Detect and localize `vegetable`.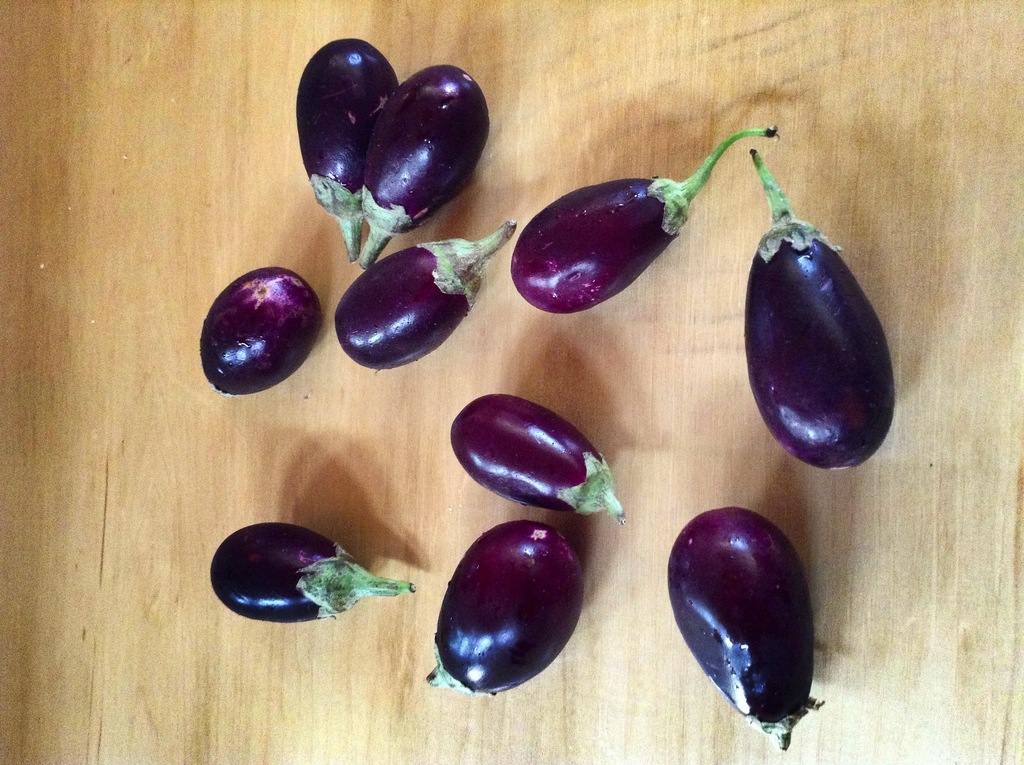
Localized at [x1=298, y1=35, x2=398, y2=264].
